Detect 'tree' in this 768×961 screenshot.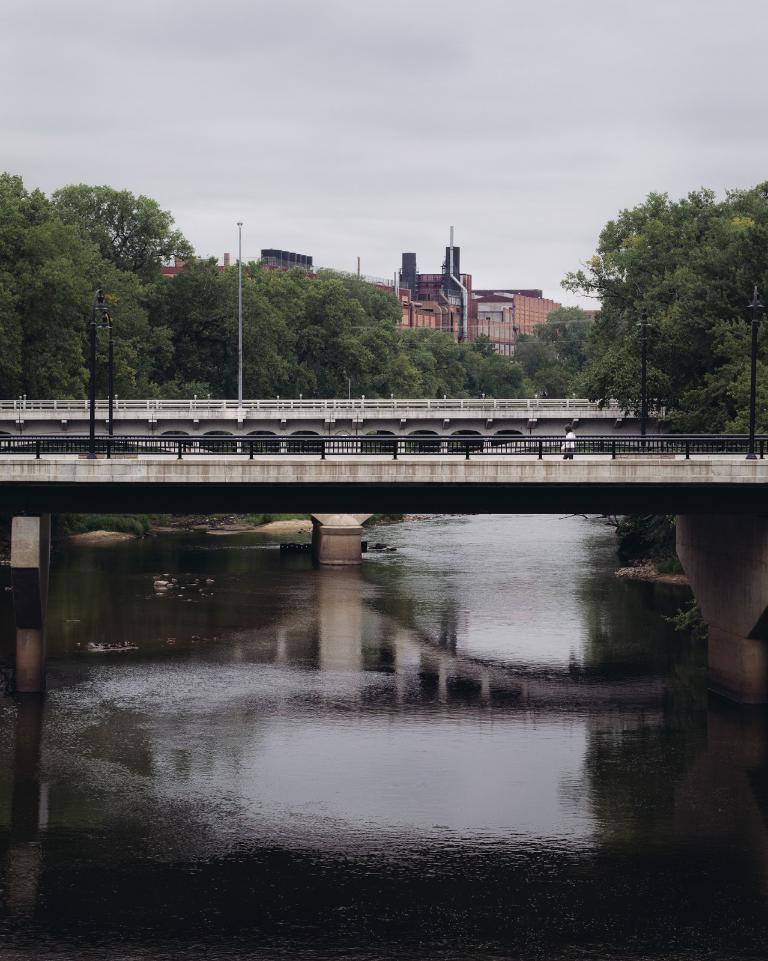
Detection: [50,179,184,272].
